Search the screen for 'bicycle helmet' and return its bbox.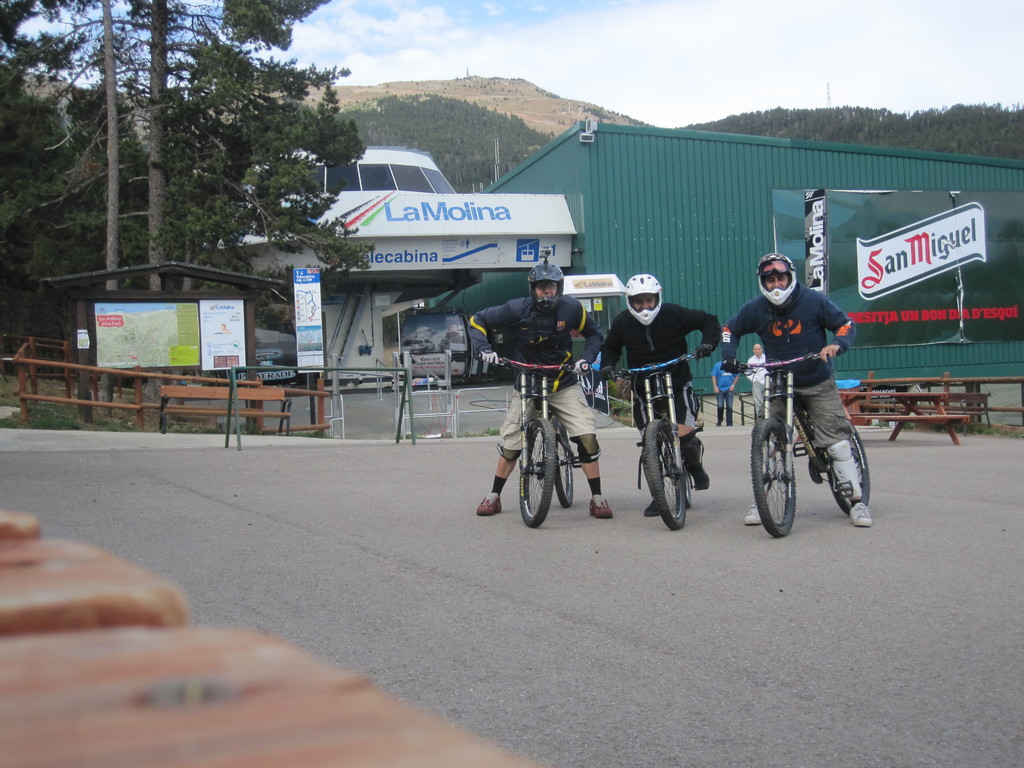
Found: {"left": 623, "top": 273, "right": 662, "bottom": 328}.
